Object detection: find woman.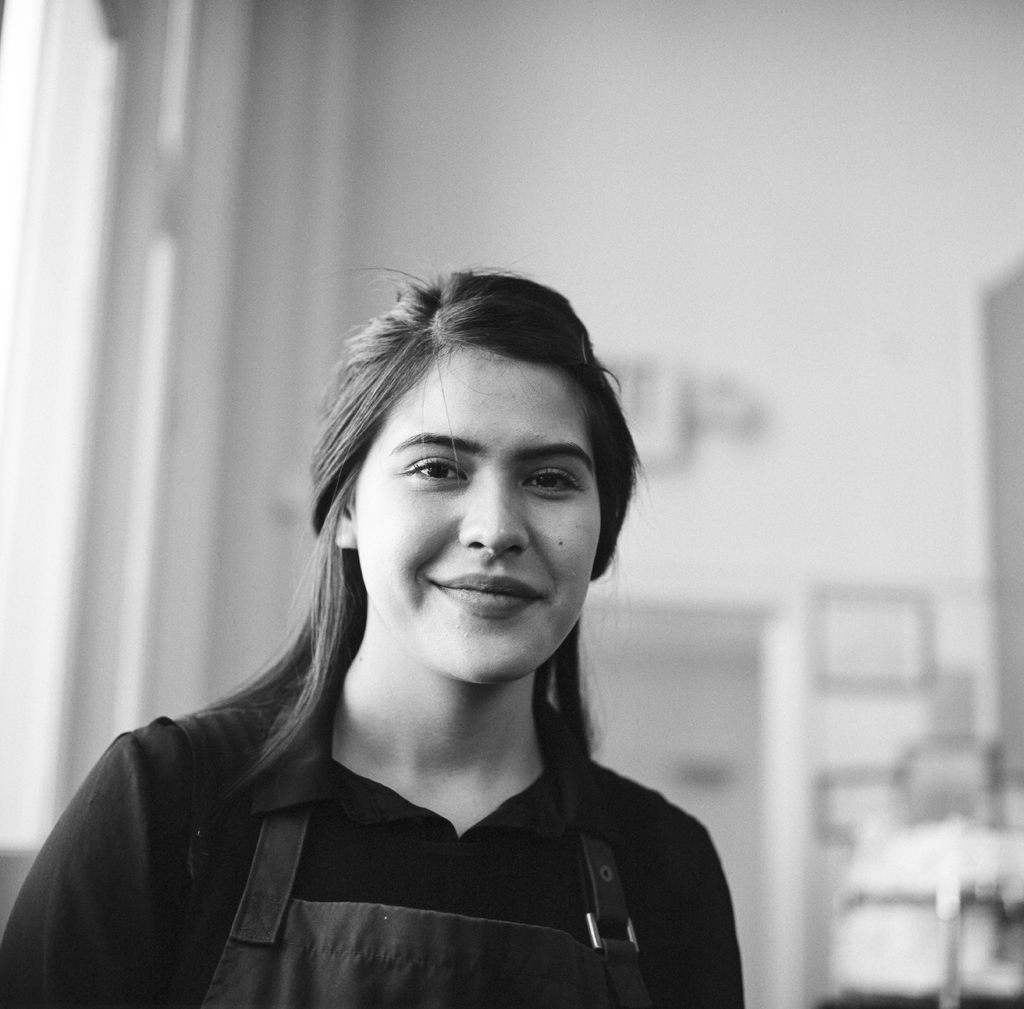
box(4, 264, 762, 1007).
